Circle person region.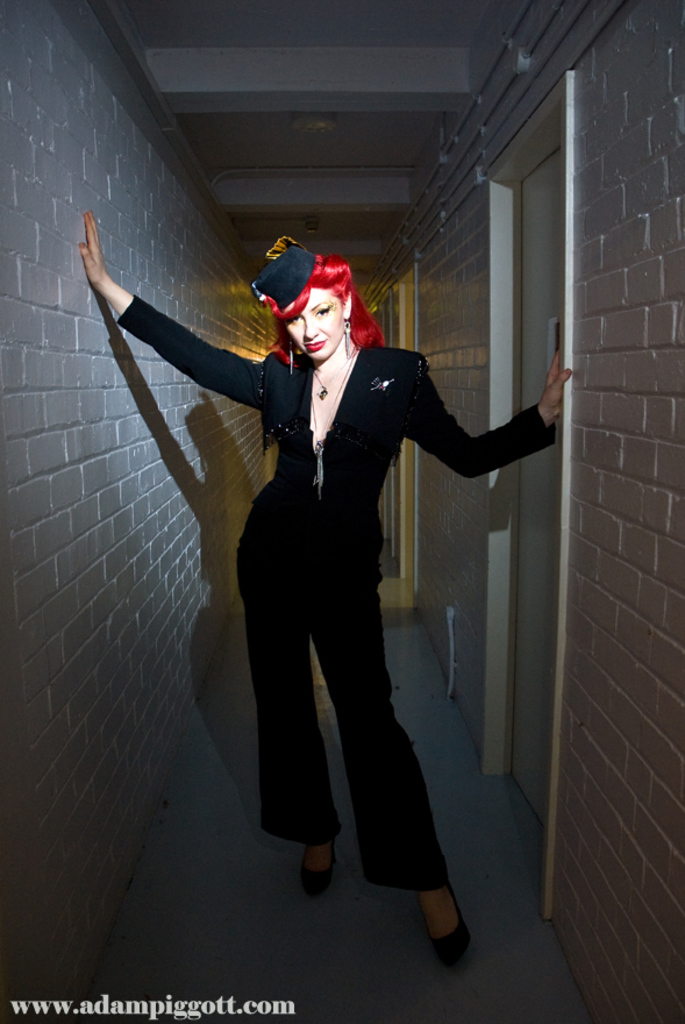
Region: {"left": 67, "top": 201, "right": 586, "bottom": 960}.
